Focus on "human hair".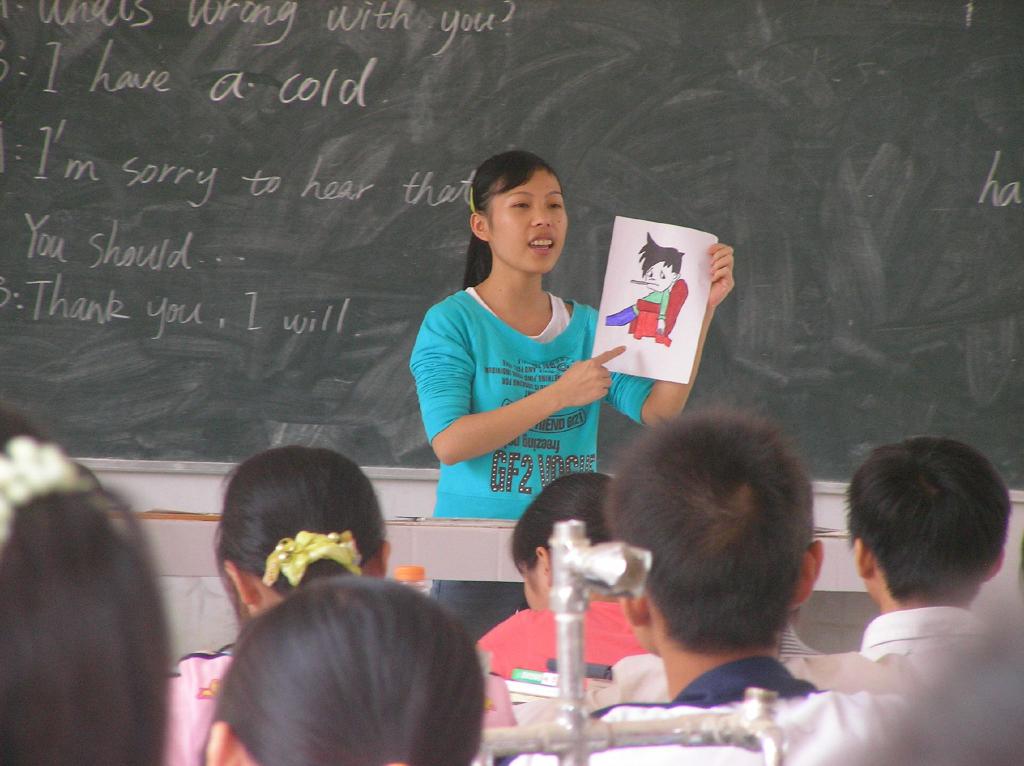
Focused at [x1=197, y1=574, x2=488, y2=765].
